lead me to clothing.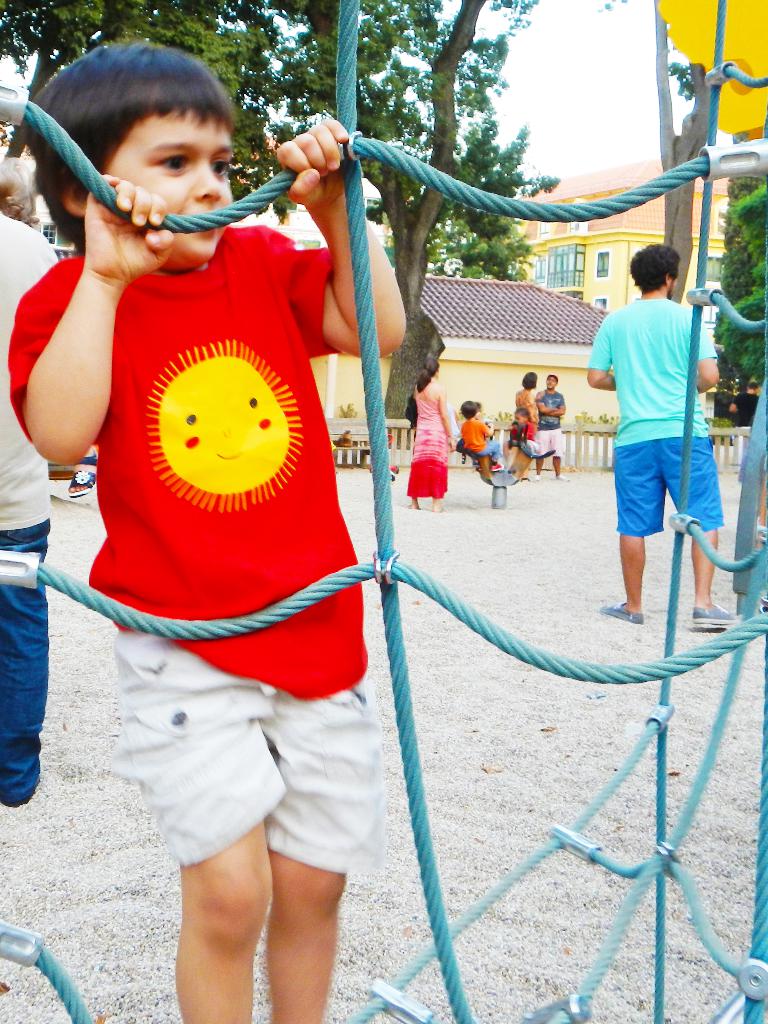
Lead to pyautogui.locateOnScreen(458, 425, 507, 461).
